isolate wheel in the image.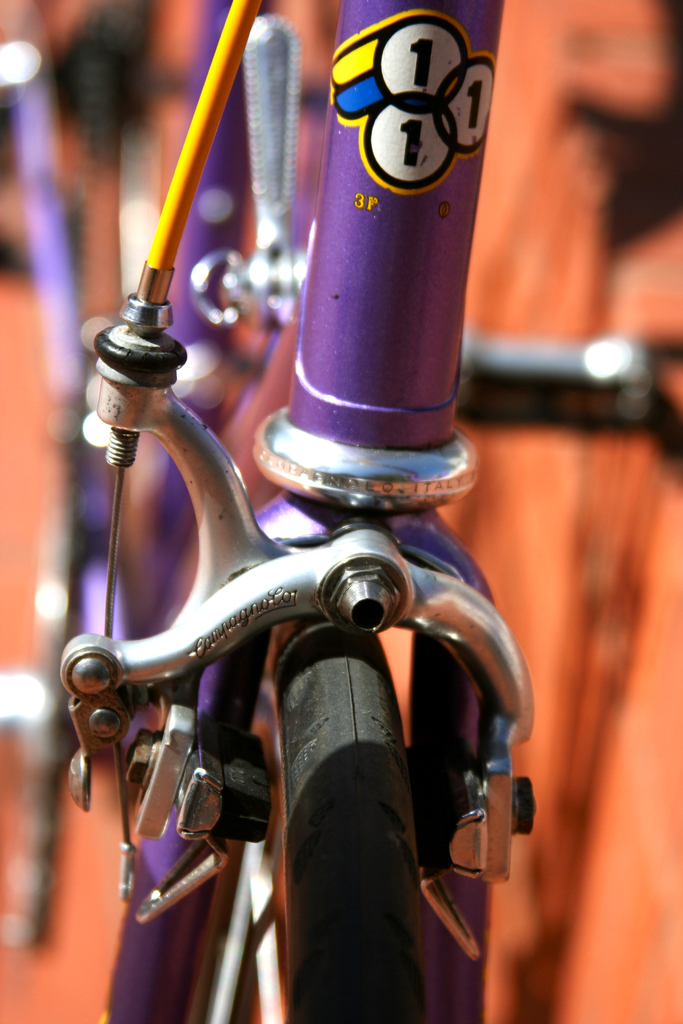
Isolated region: bbox(106, 612, 544, 1023).
